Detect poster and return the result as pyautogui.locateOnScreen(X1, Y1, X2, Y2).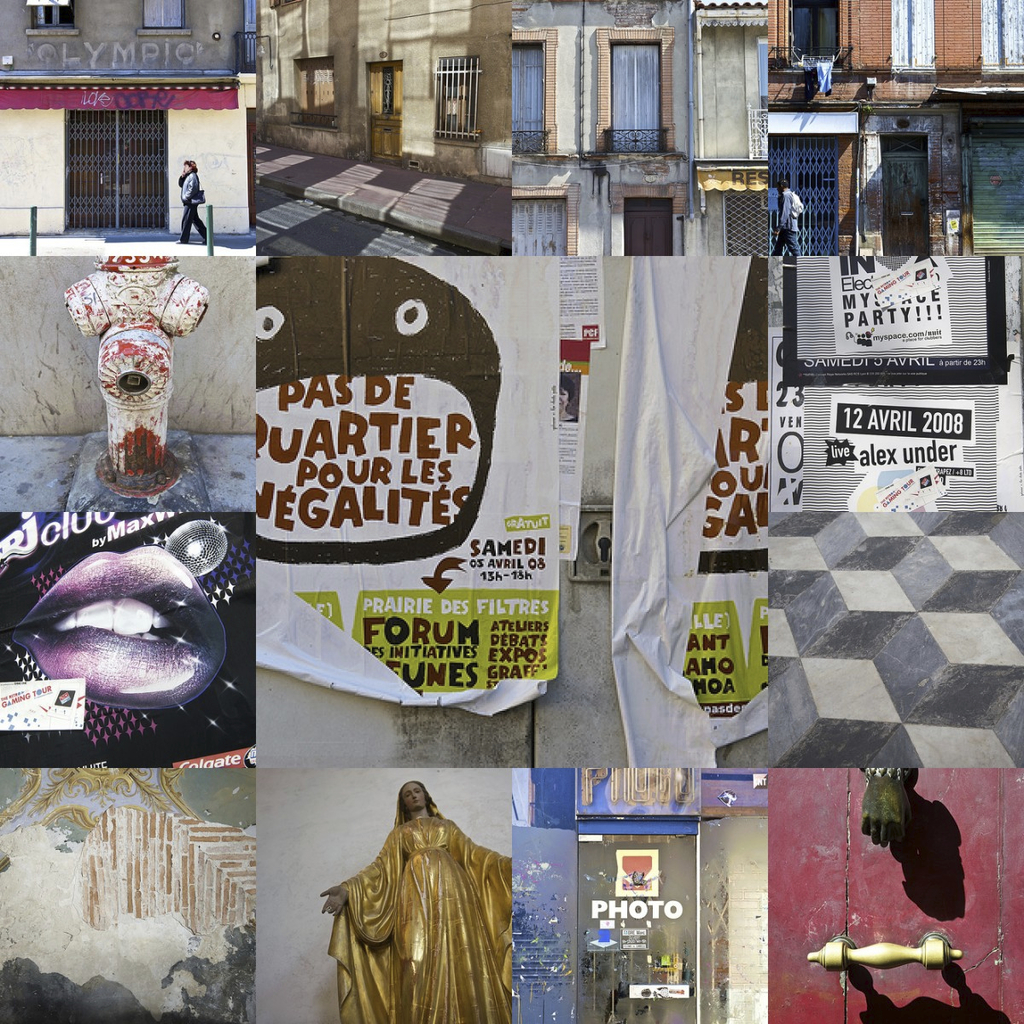
pyautogui.locateOnScreen(762, 258, 1010, 501).
